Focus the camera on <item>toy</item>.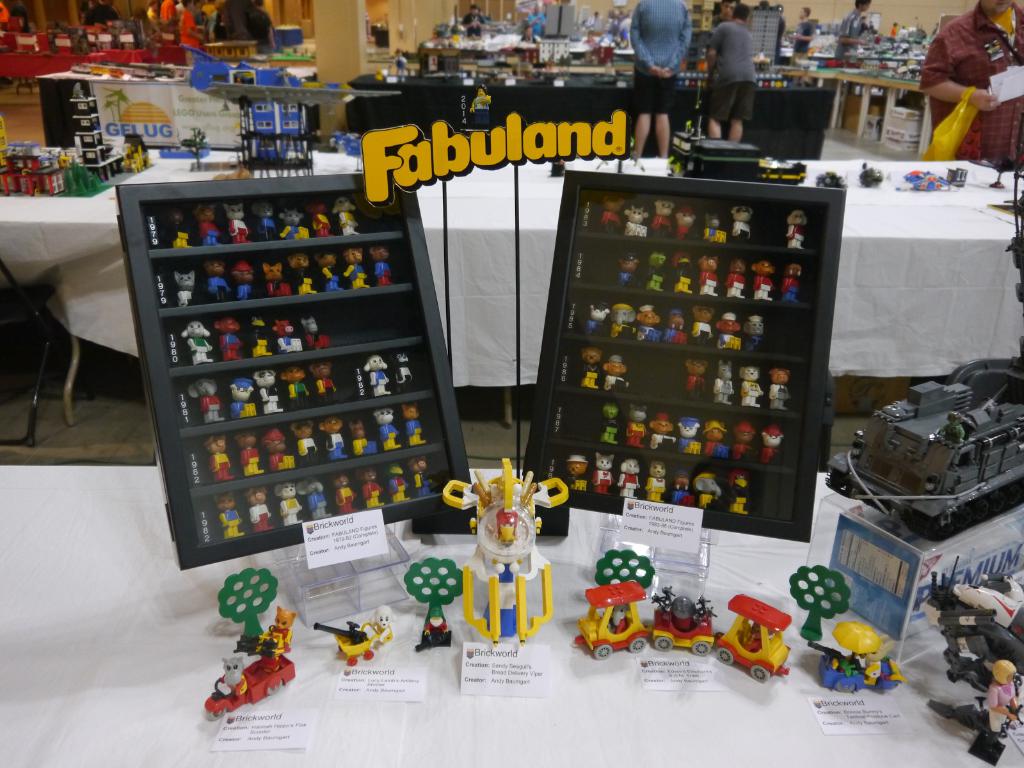
Focus region: (left=696, top=476, right=721, bottom=509).
